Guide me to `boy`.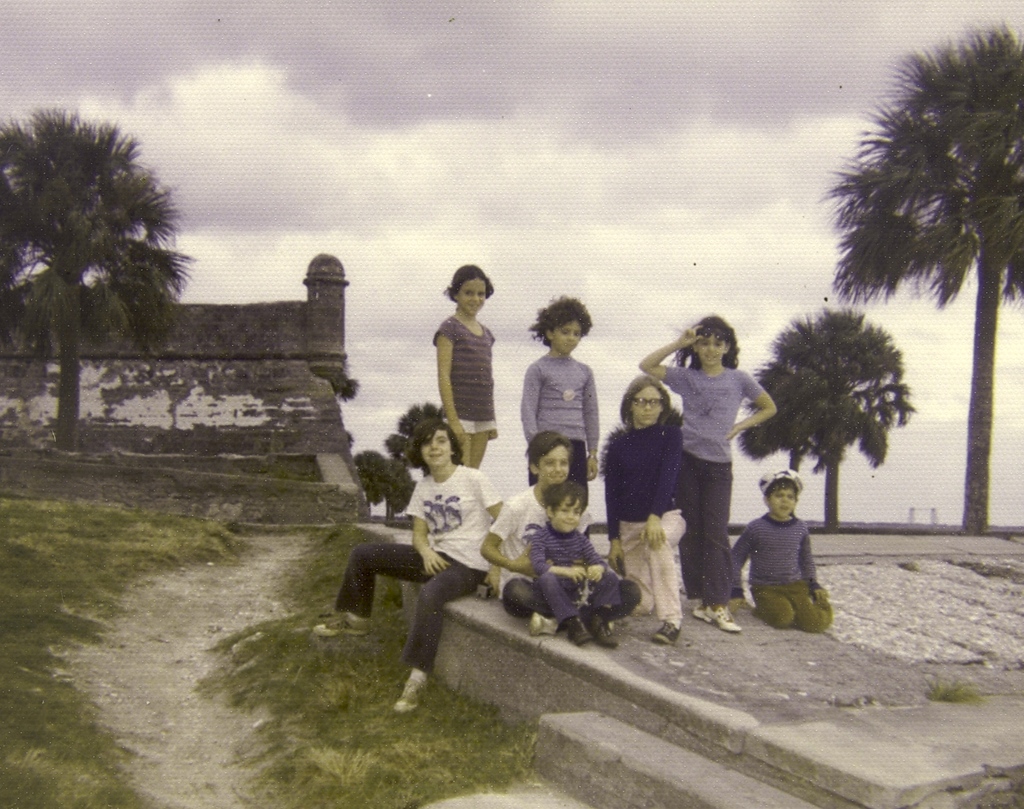
Guidance: <region>532, 477, 624, 648</region>.
